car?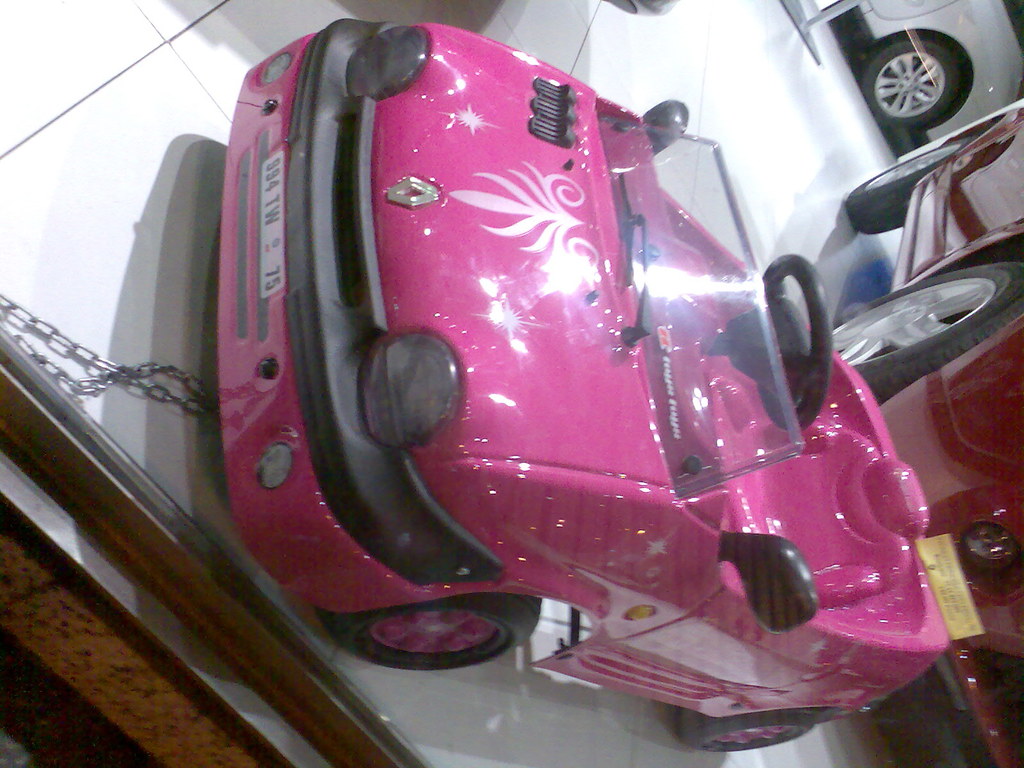
831 99 1023 767
